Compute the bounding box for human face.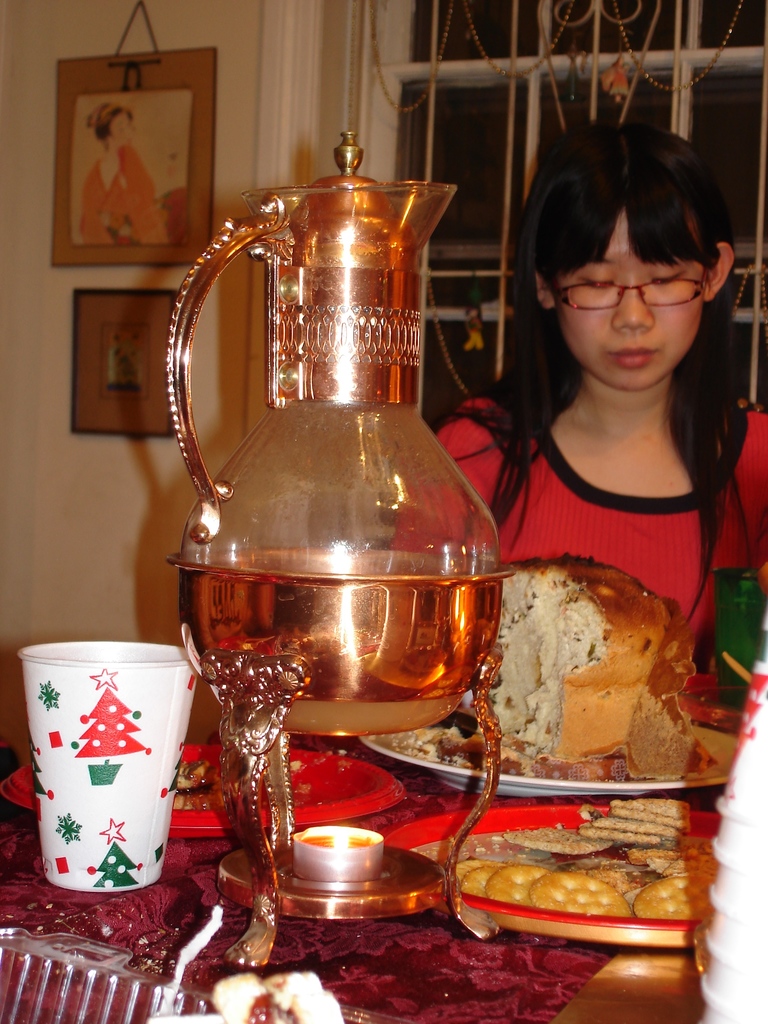
select_region(559, 212, 703, 384).
